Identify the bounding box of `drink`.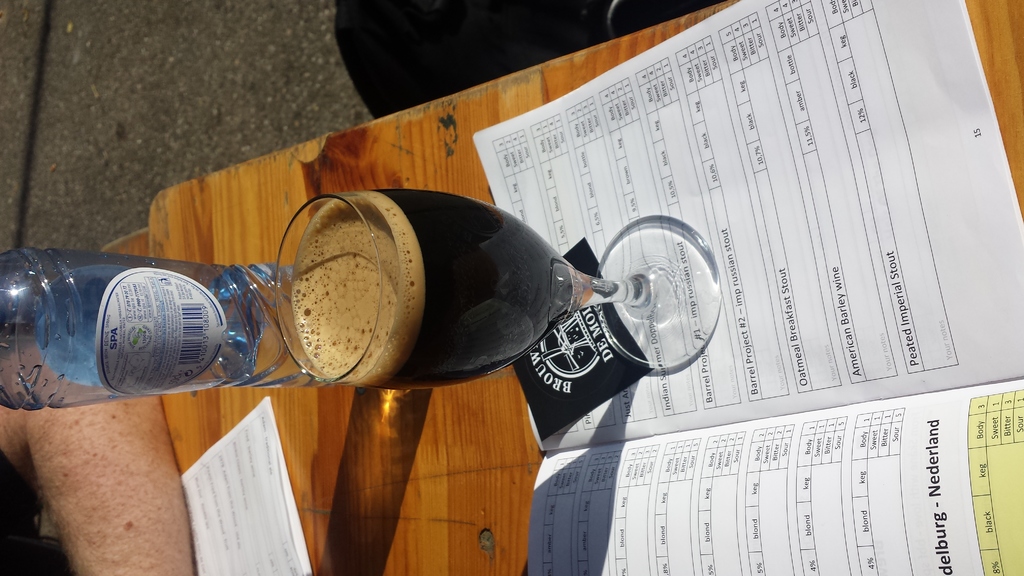
[x1=270, y1=183, x2=628, y2=418].
